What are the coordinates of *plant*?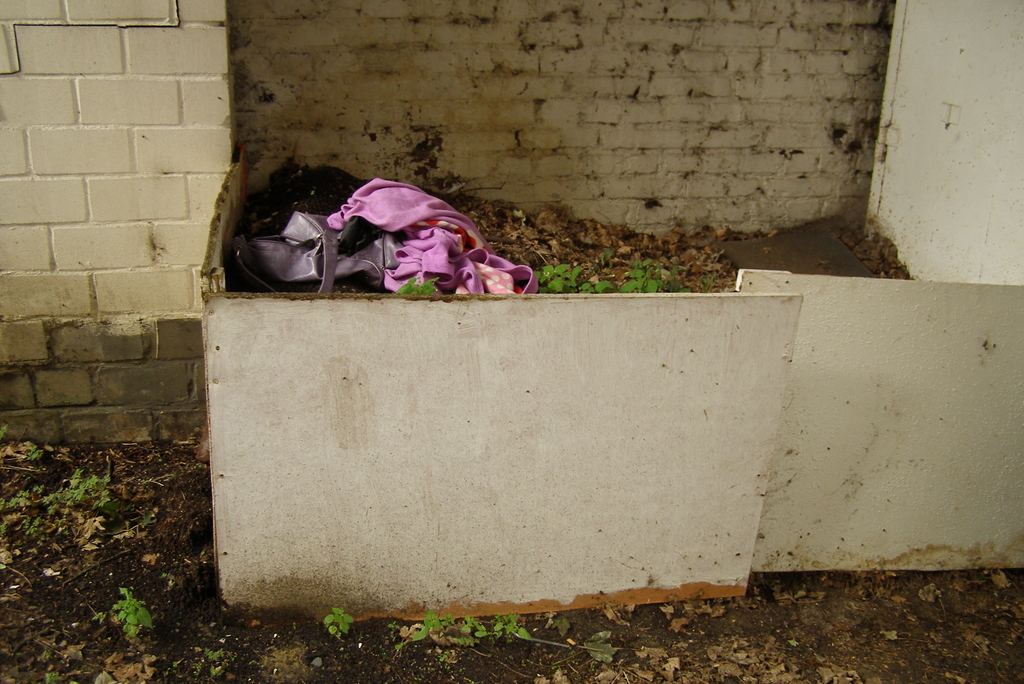
bbox=[138, 513, 162, 526].
